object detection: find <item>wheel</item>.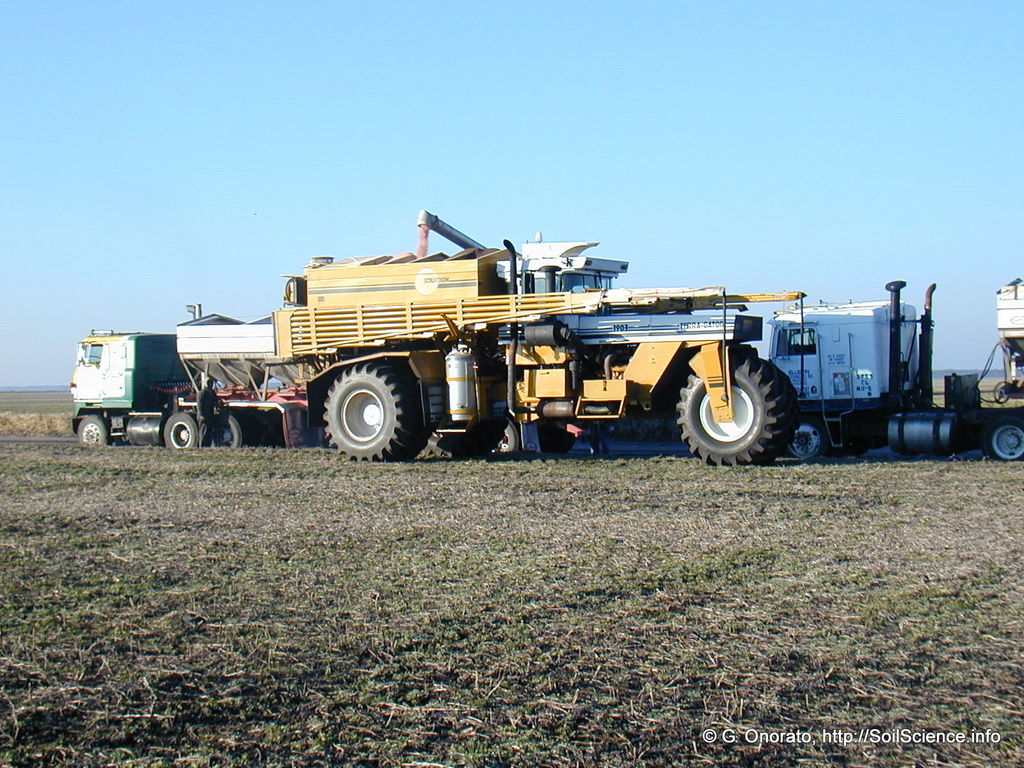
(780,420,826,456).
